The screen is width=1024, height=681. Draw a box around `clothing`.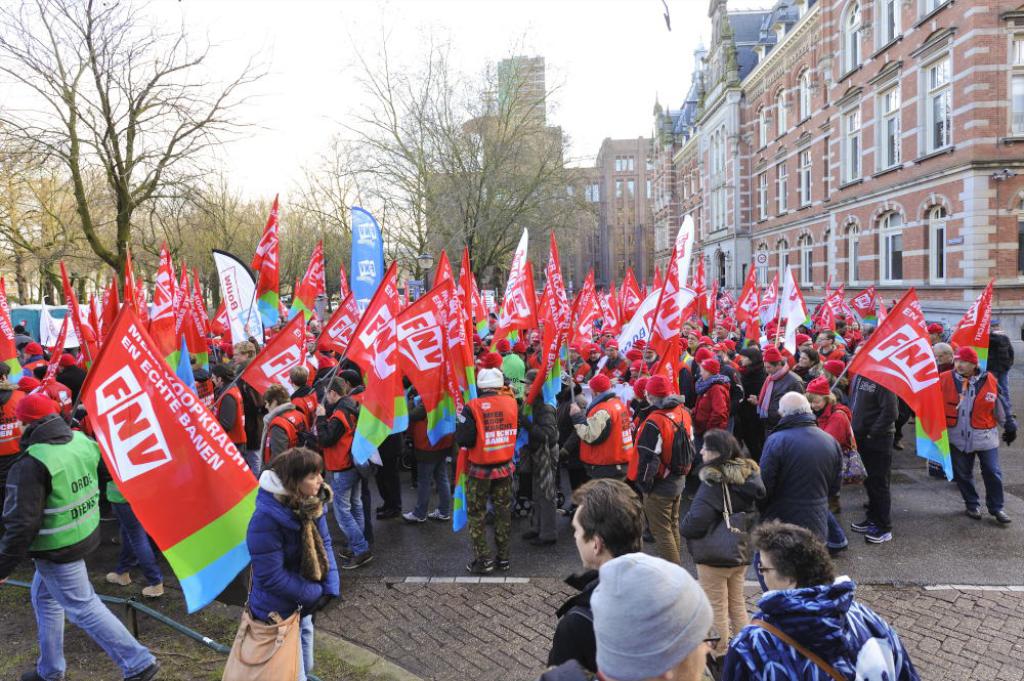
bbox(58, 365, 88, 401).
